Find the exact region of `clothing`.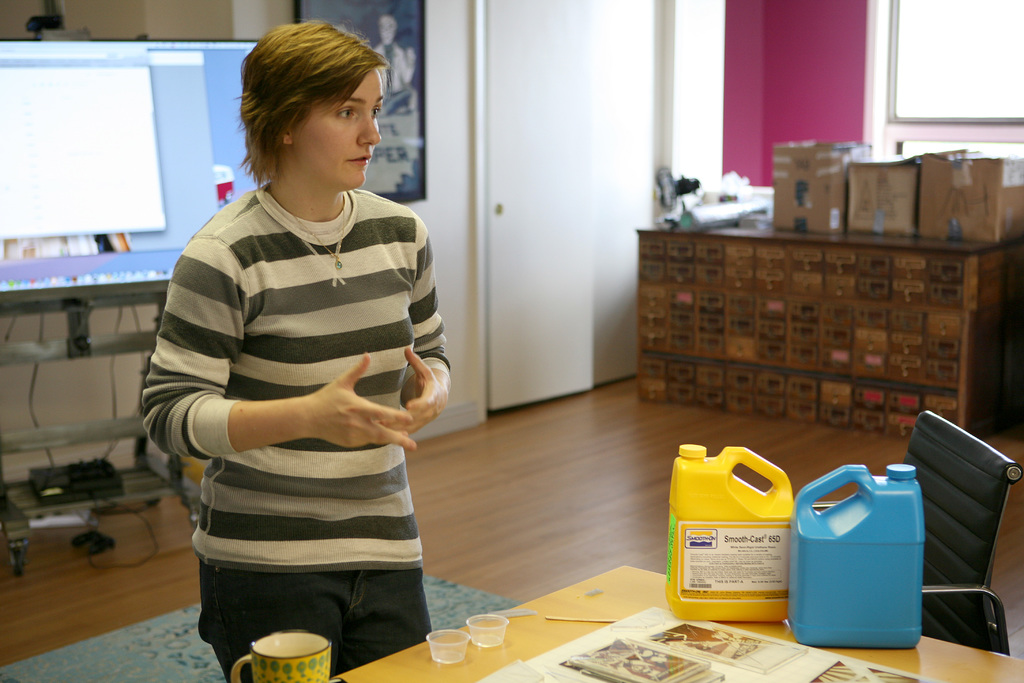
Exact region: [x1=159, y1=135, x2=446, y2=639].
